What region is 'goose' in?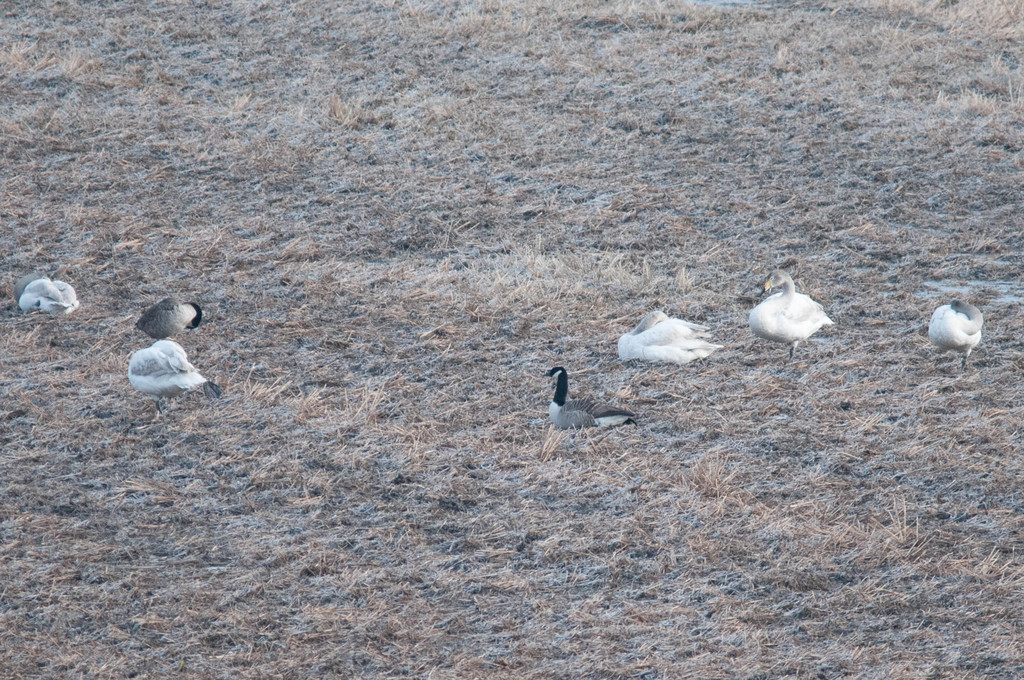
[x1=746, y1=266, x2=828, y2=357].
